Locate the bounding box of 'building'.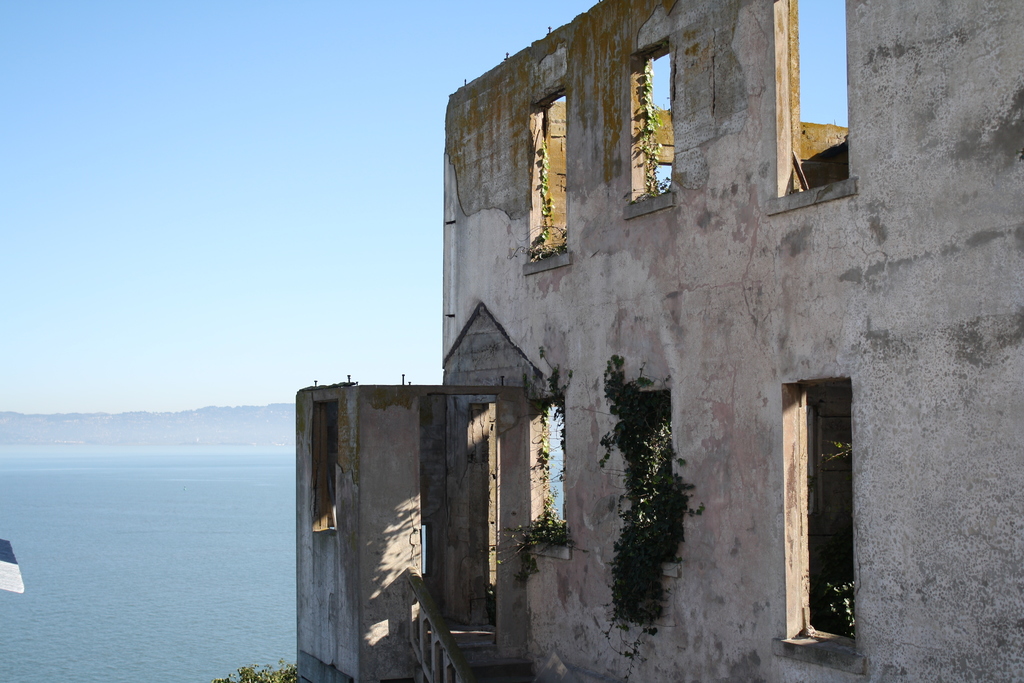
Bounding box: {"x1": 296, "y1": 0, "x2": 1022, "y2": 682}.
